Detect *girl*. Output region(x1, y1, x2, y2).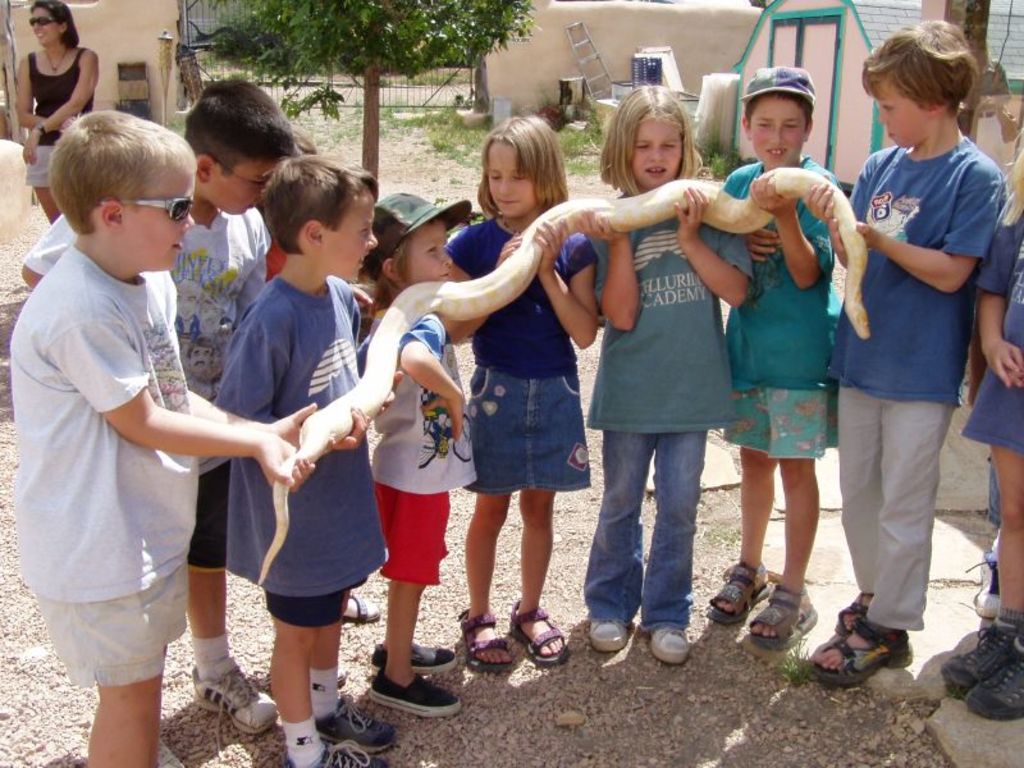
region(596, 79, 753, 655).
